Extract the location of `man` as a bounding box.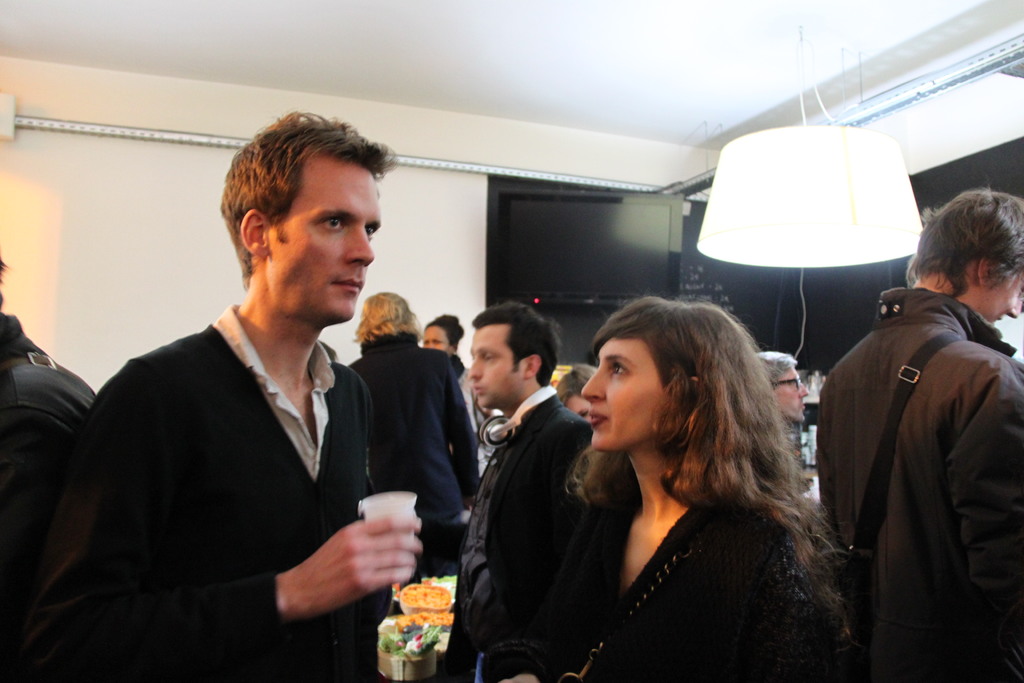
bbox=(342, 294, 479, 573).
